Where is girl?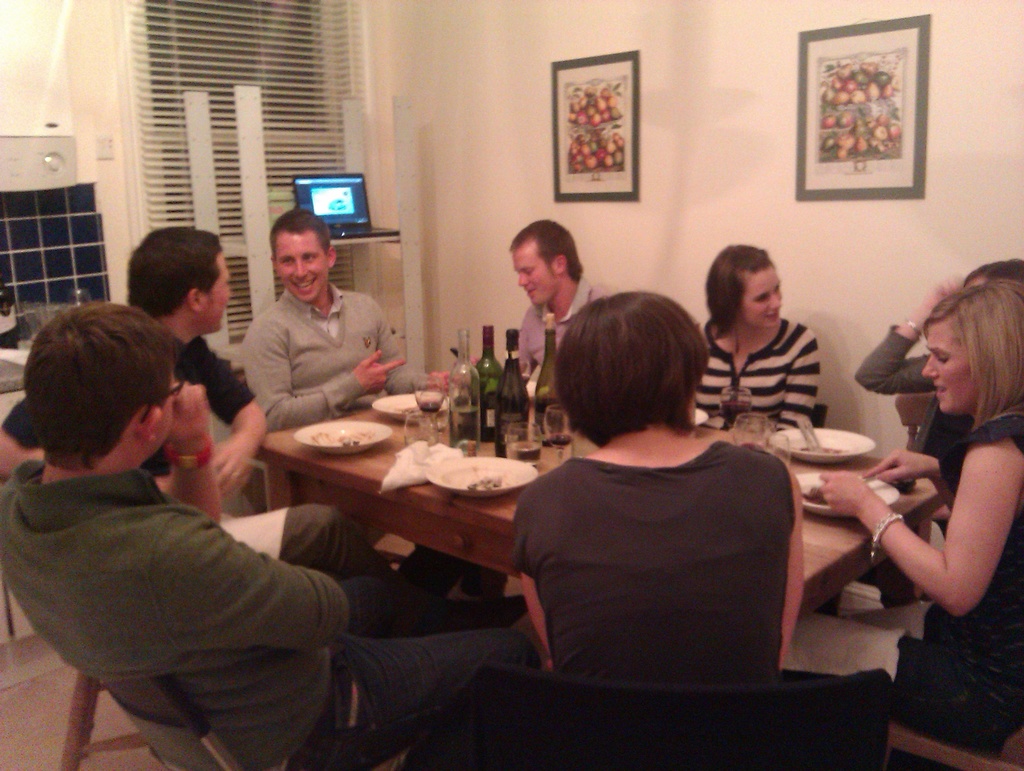
Rect(778, 280, 1023, 770).
